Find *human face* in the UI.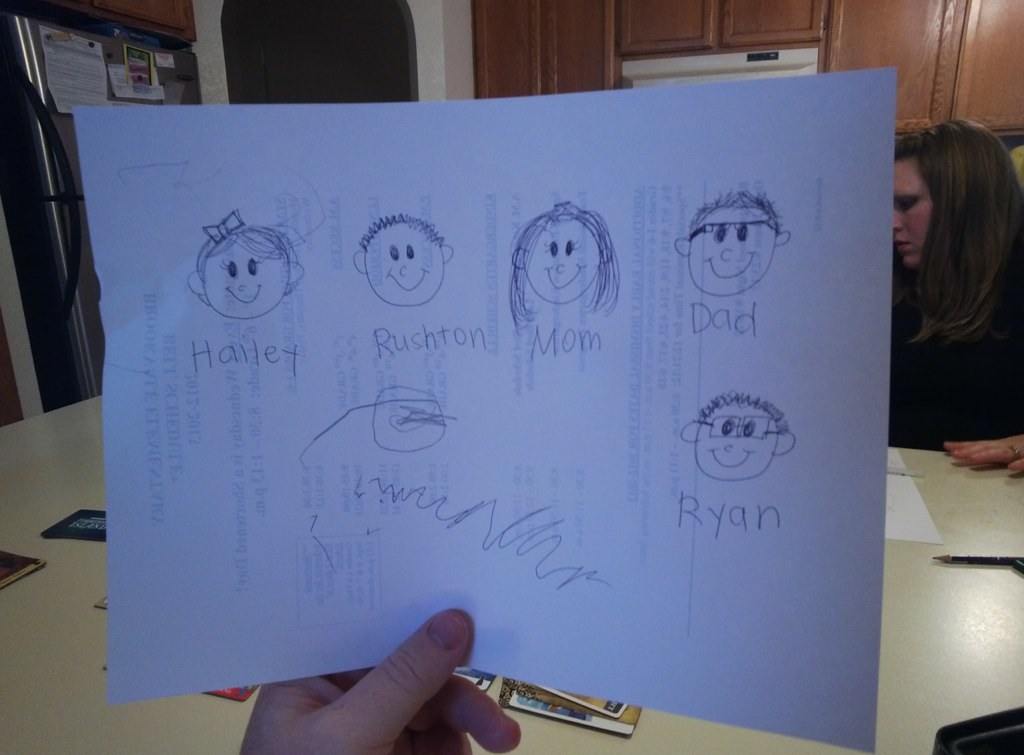
UI element at (x1=370, y1=222, x2=442, y2=300).
